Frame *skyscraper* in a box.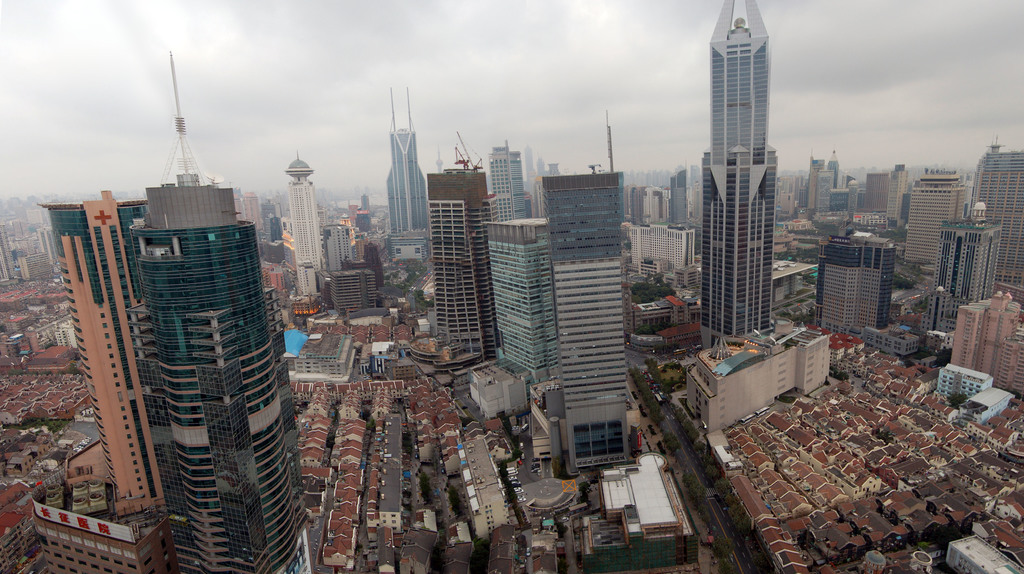
380, 85, 424, 242.
